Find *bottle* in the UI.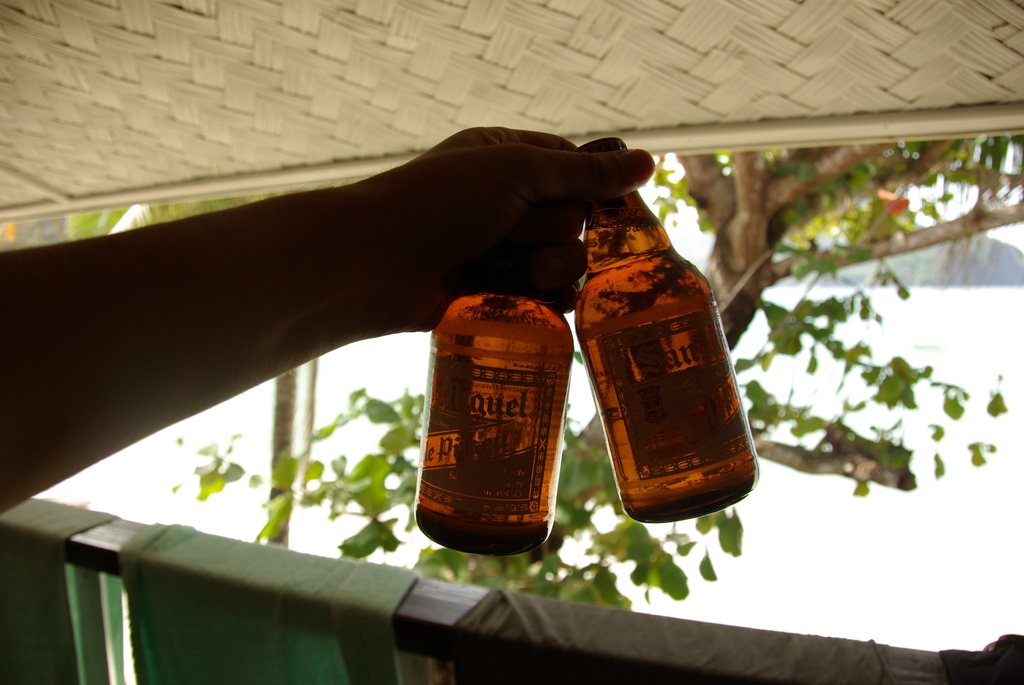
UI element at x1=578, y1=139, x2=755, y2=526.
